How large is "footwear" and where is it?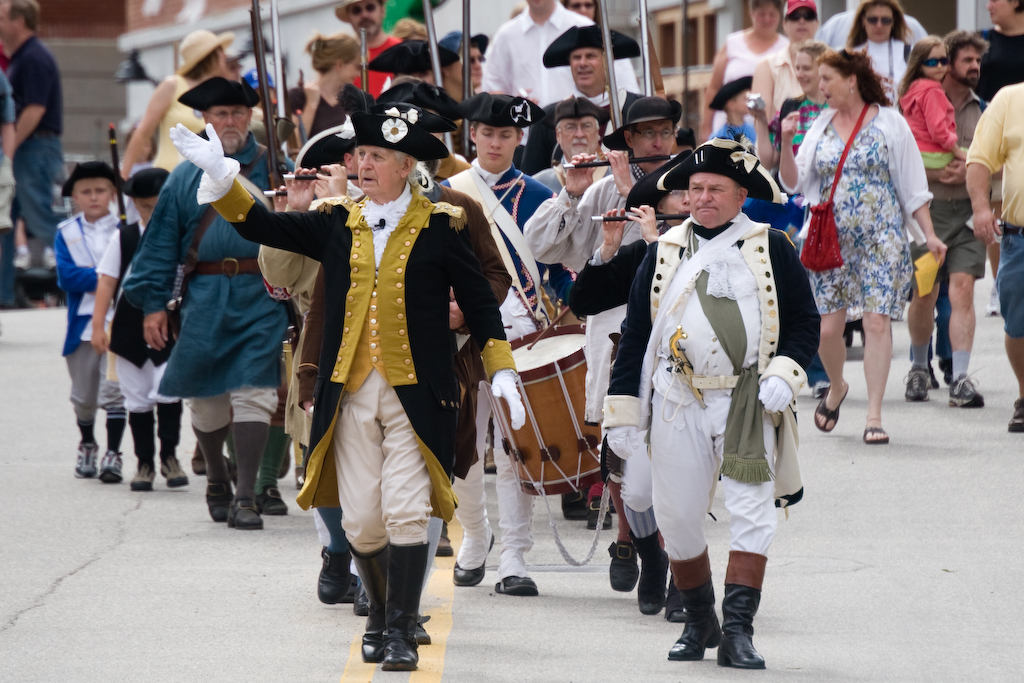
Bounding box: {"left": 589, "top": 498, "right": 613, "bottom": 530}.
